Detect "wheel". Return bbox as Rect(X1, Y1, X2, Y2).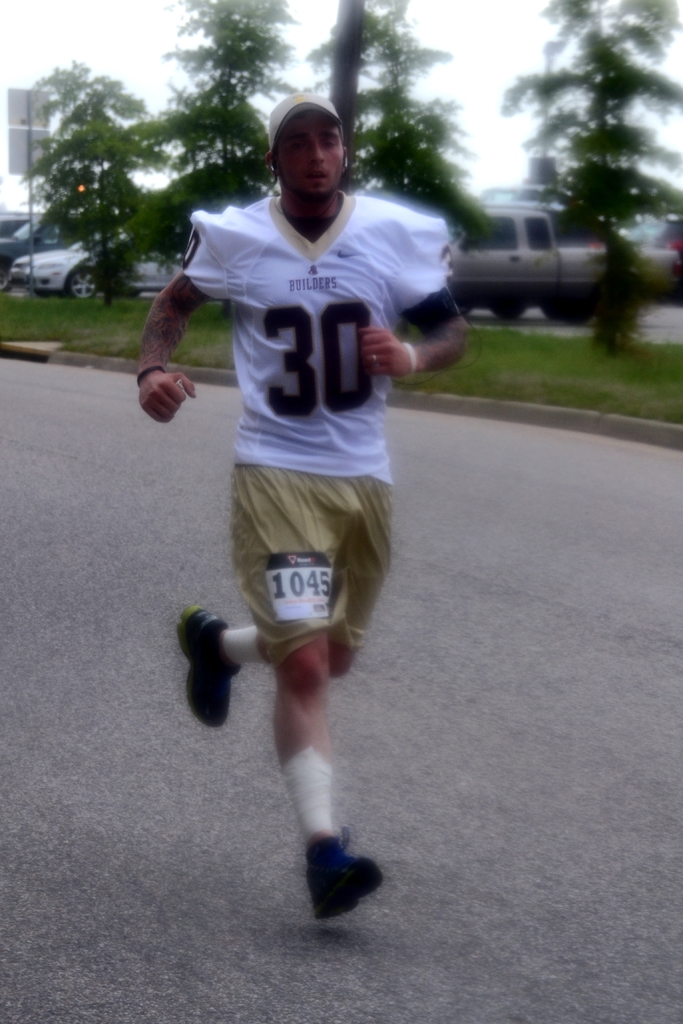
Rect(60, 259, 107, 302).
